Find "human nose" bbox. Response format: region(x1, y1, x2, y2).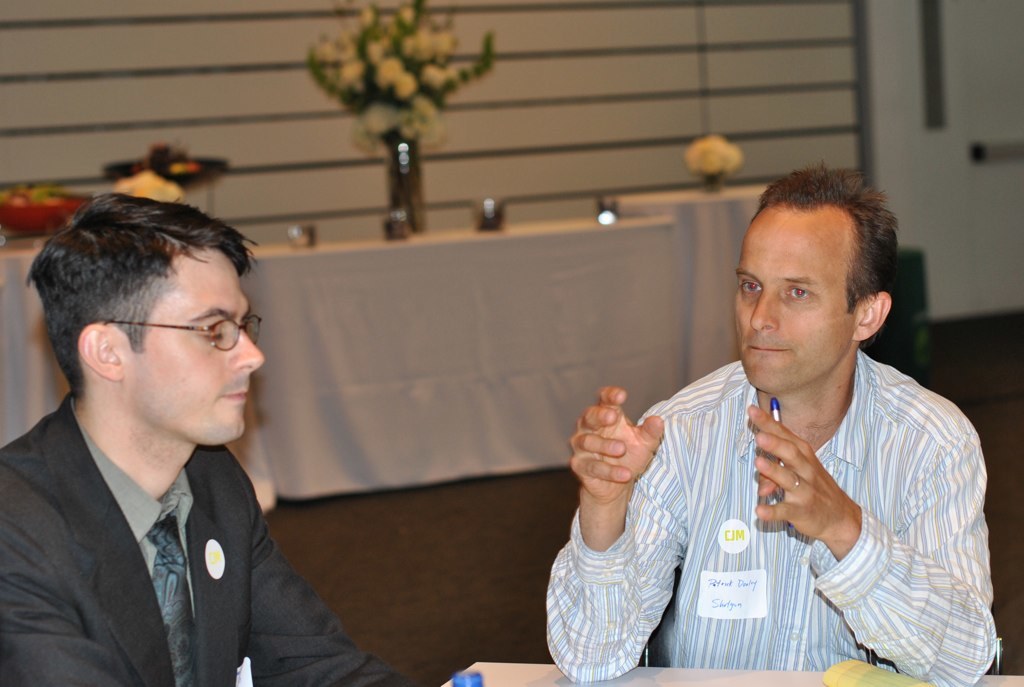
region(748, 287, 781, 333).
